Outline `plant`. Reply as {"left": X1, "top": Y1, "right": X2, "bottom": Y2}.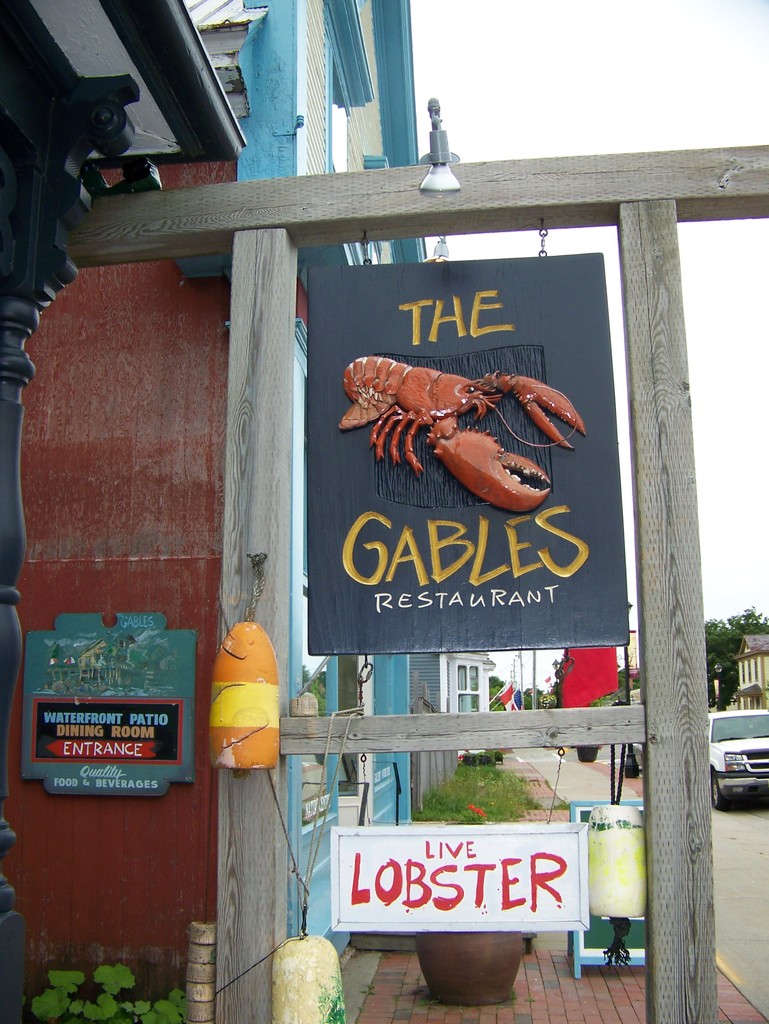
{"left": 553, "top": 791, "right": 569, "bottom": 812}.
